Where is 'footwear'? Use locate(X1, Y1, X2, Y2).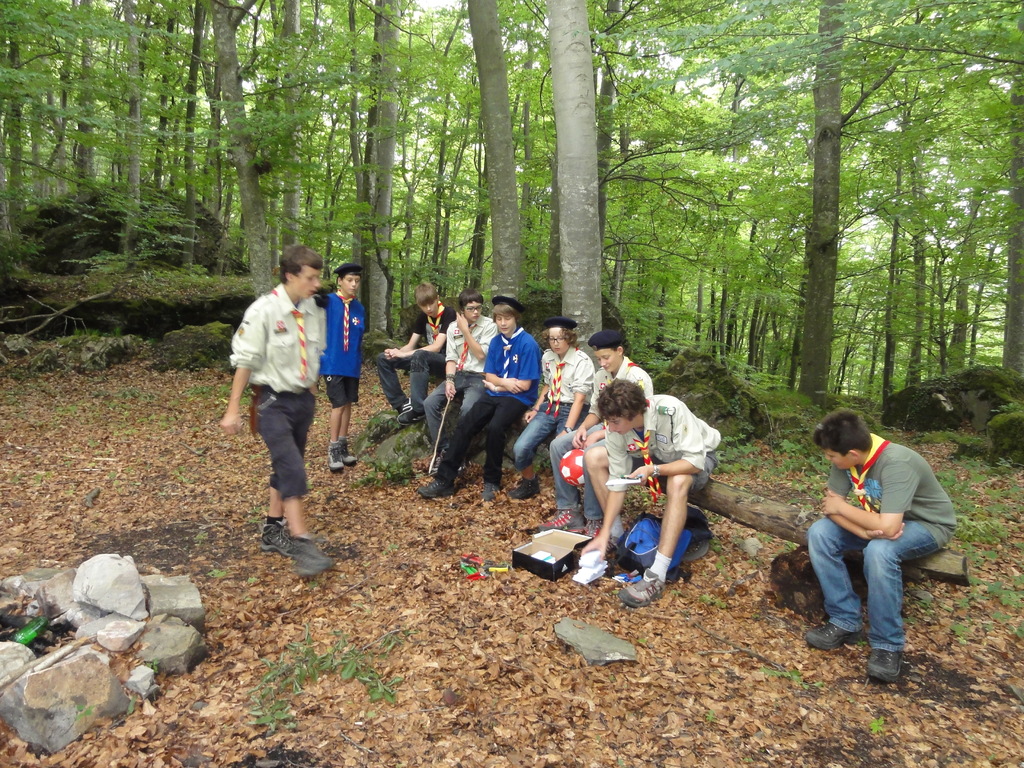
locate(398, 408, 426, 426).
